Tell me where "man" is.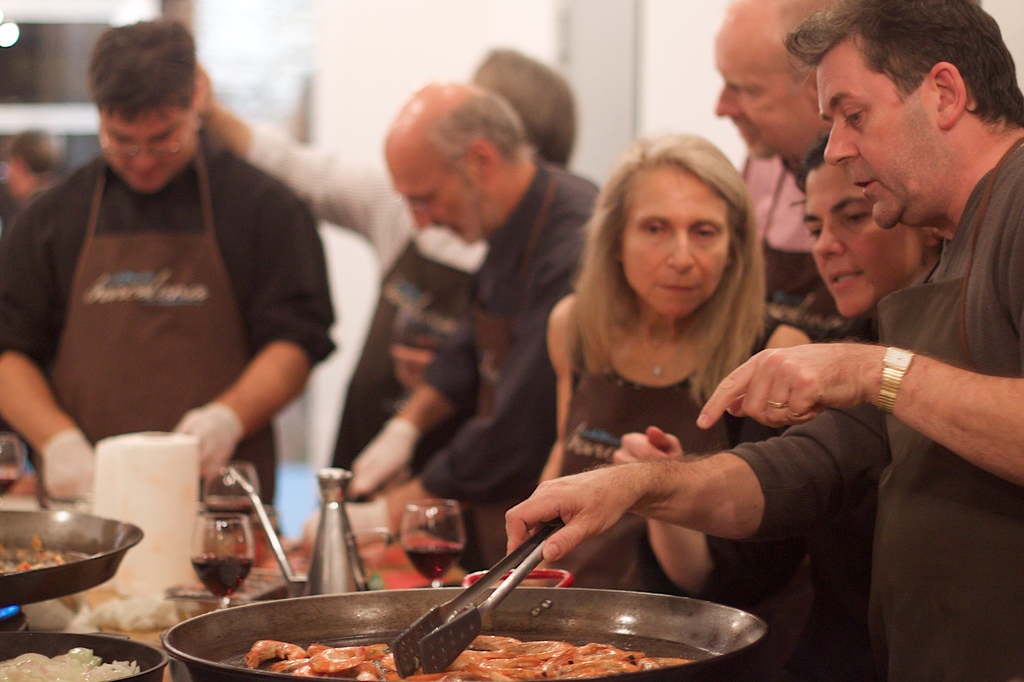
"man" is at 1/38/346/514.
